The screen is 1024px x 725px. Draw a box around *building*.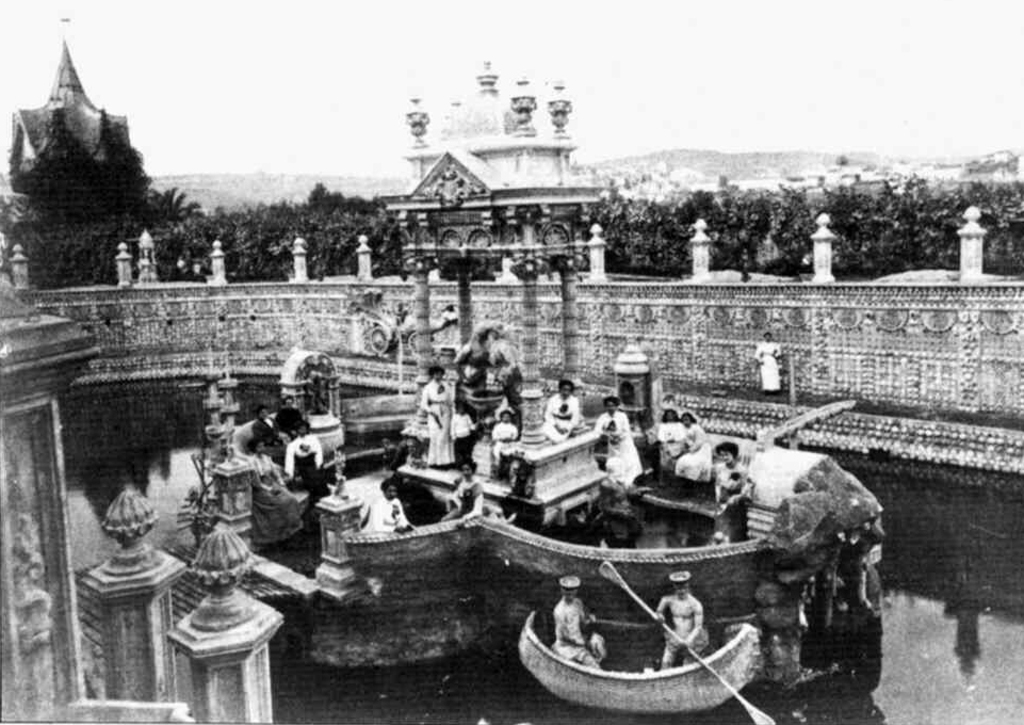
[x1=0, y1=60, x2=1023, y2=724].
